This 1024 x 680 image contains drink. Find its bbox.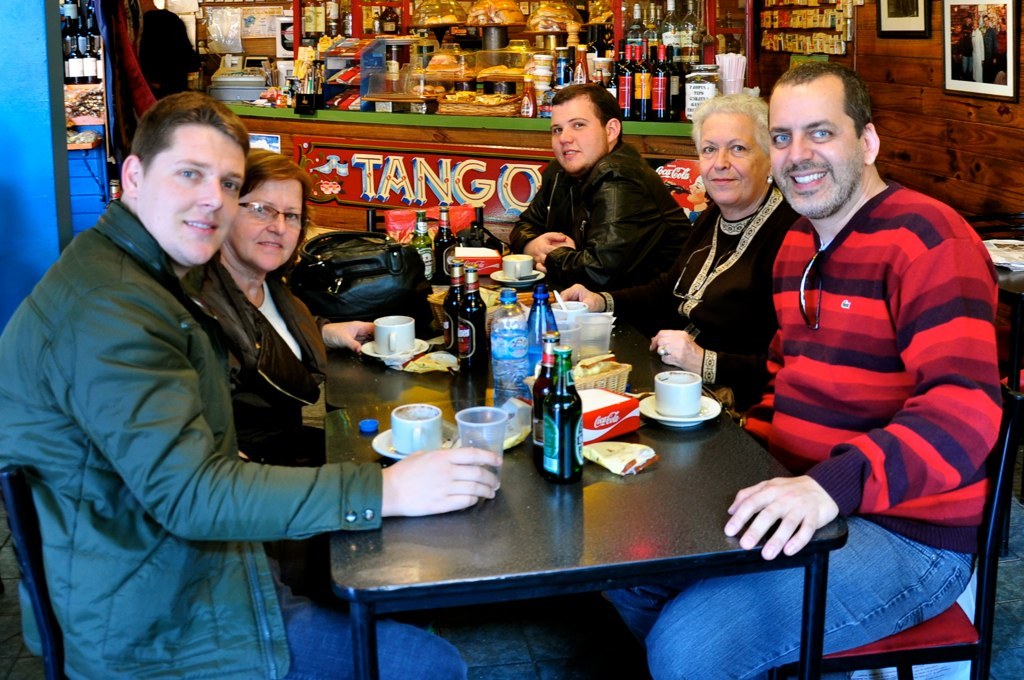
{"x1": 615, "y1": 43, "x2": 635, "y2": 120}.
